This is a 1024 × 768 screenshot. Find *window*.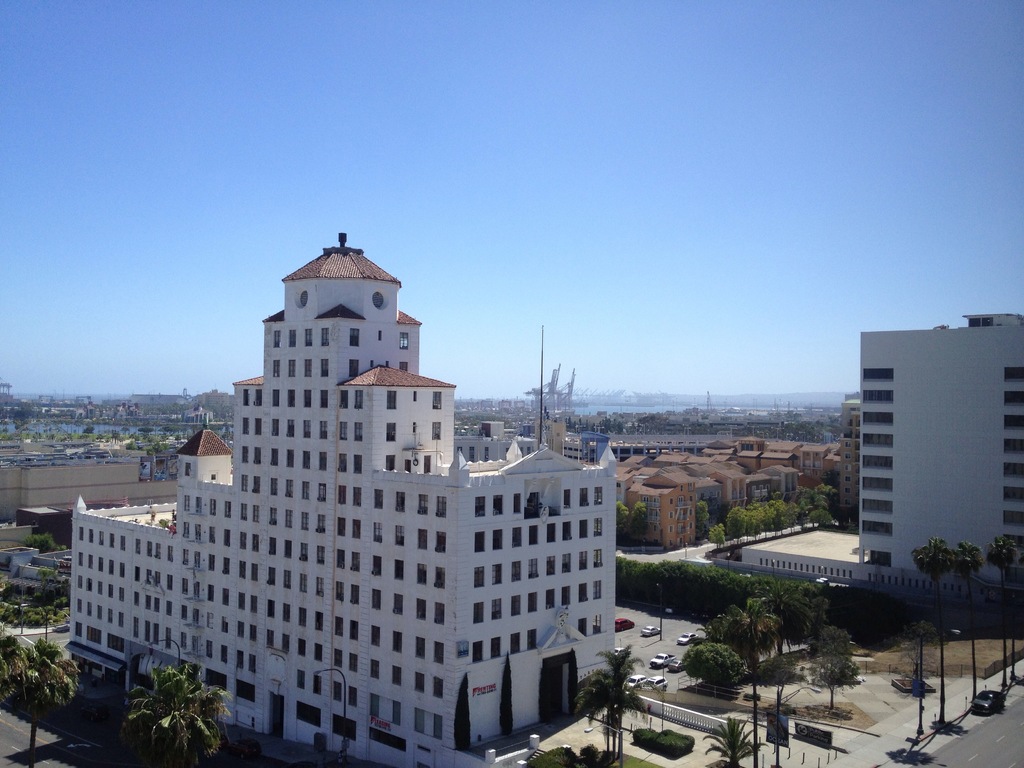
Bounding box: <box>419,530,428,550</box>.
